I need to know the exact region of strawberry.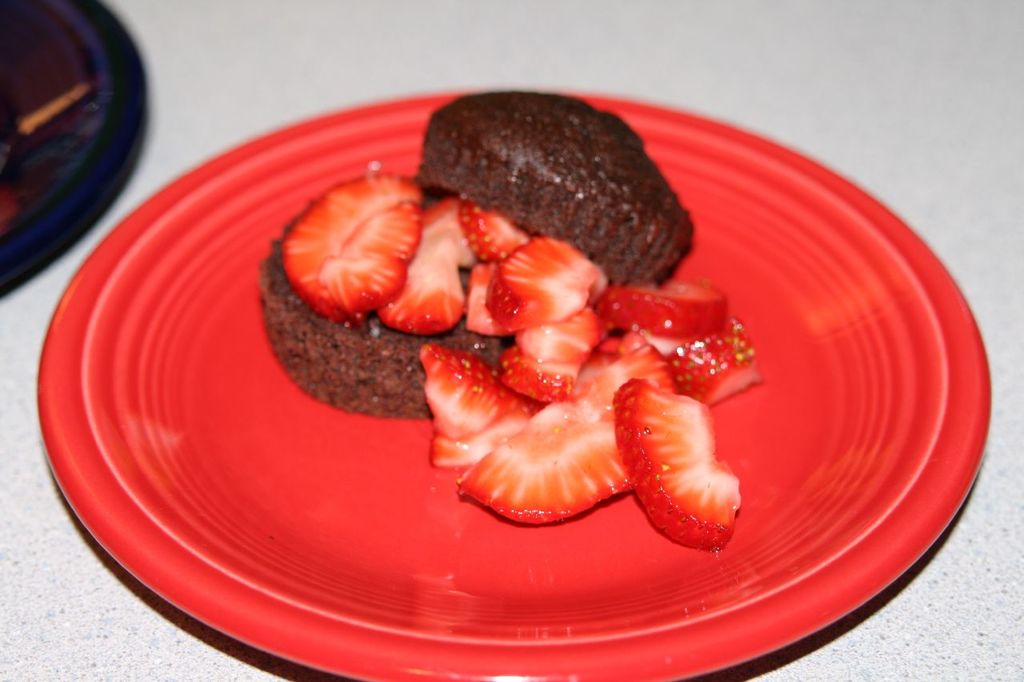
Region: box=[658, 322, 763, 409].
